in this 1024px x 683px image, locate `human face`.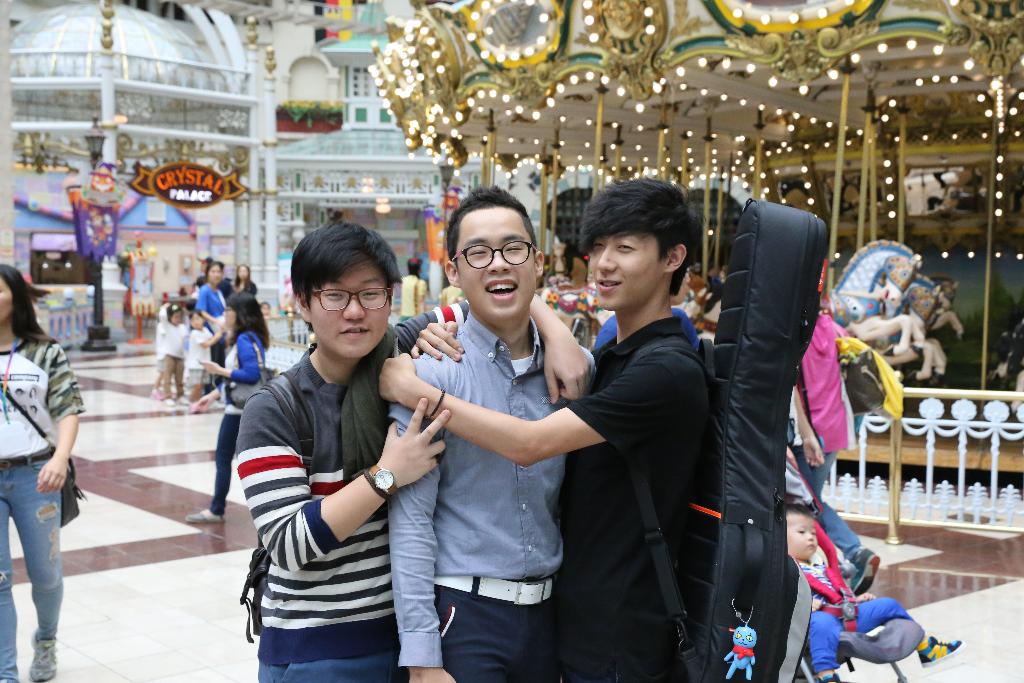
Bounding box: x1=0, y1=279, x2=10, y2=324.
